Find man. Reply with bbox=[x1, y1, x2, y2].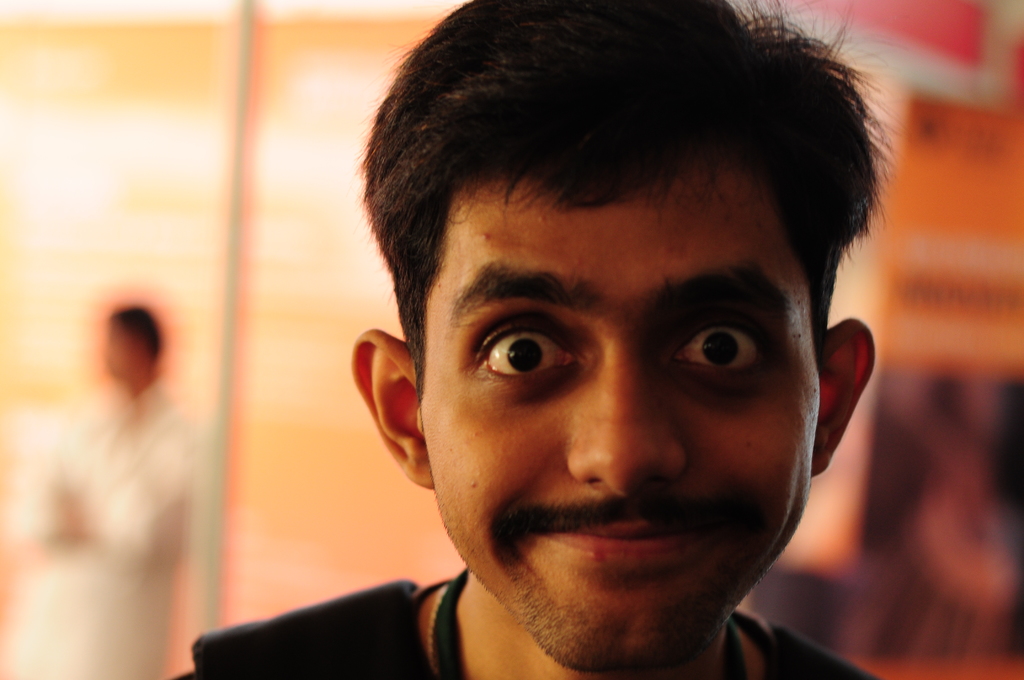
bbox=[172, 0, 915, 679].
